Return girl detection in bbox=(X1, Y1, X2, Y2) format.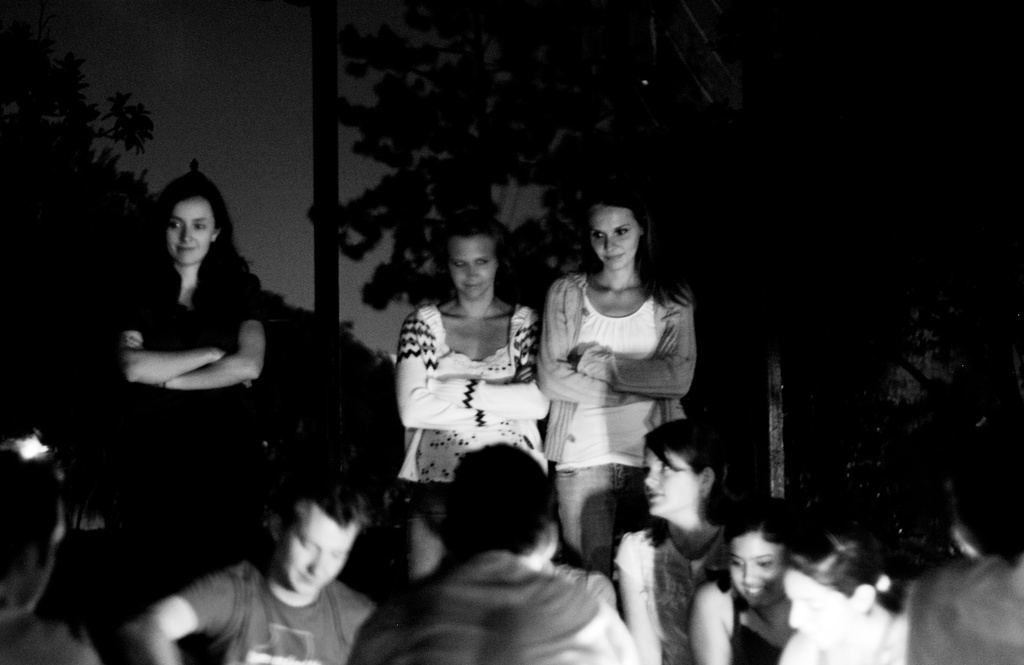
bbox=(536, 185, 699, 578).
